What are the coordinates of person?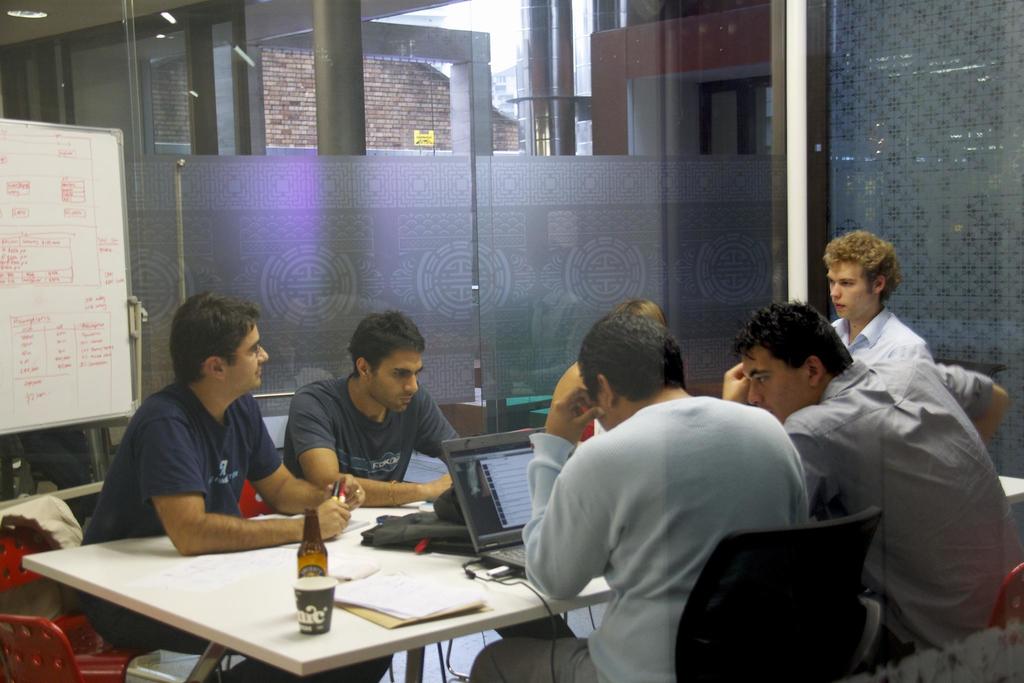
rect(279, 309, 467, 508).
